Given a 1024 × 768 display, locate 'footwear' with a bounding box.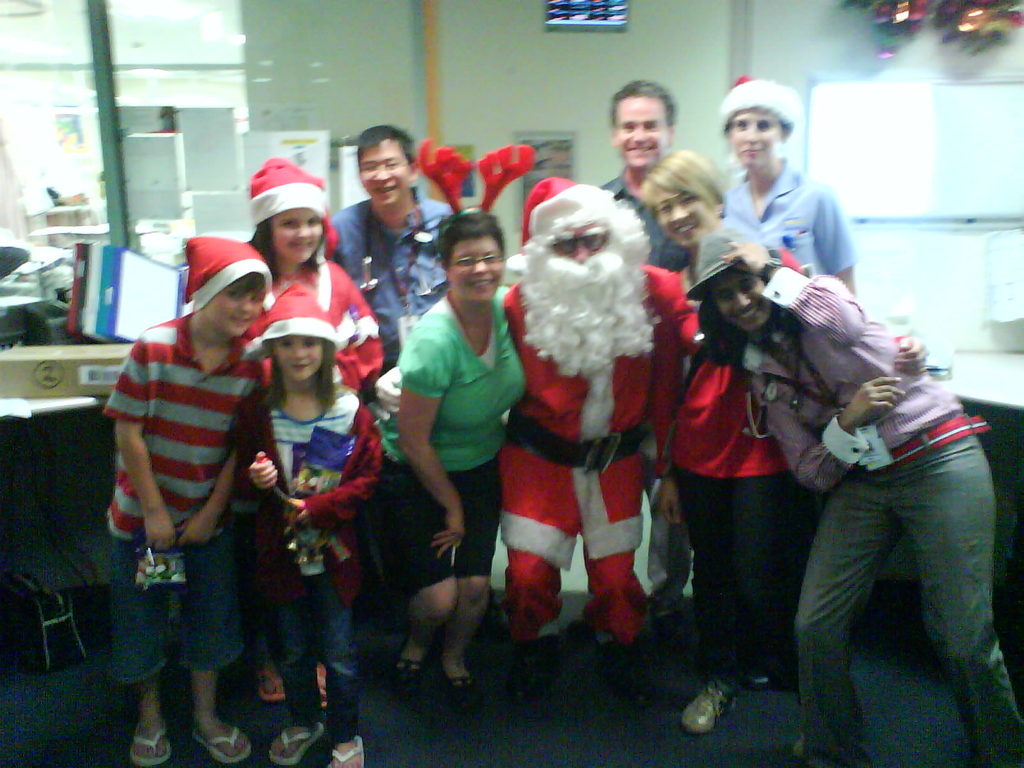
Located: (792,730,874,757).
